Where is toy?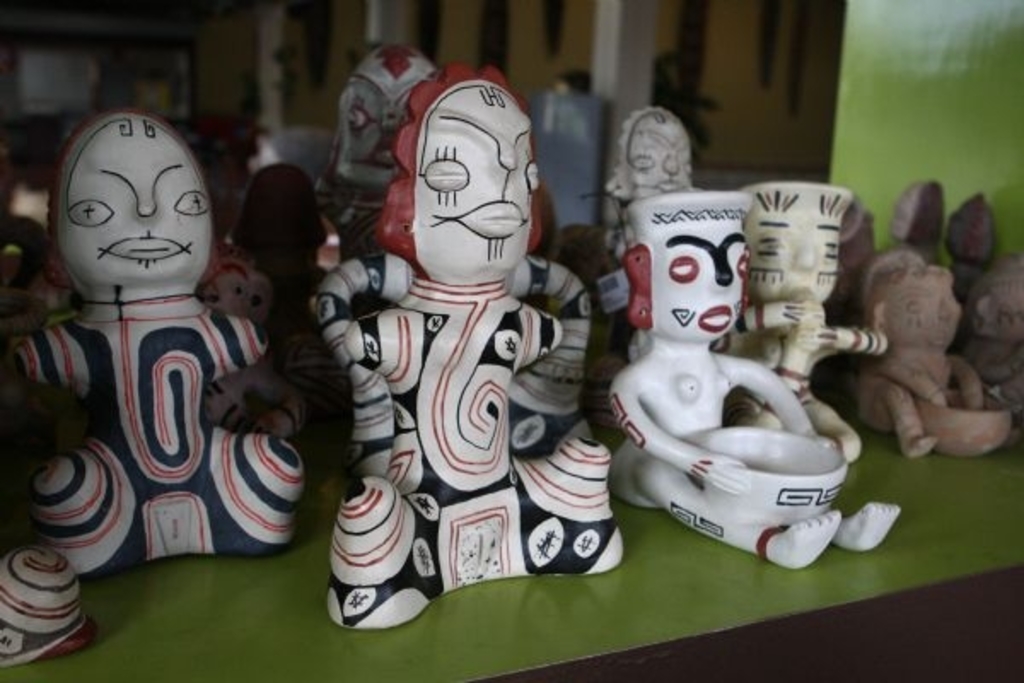
bbox=(304, 39, 442, 270).
